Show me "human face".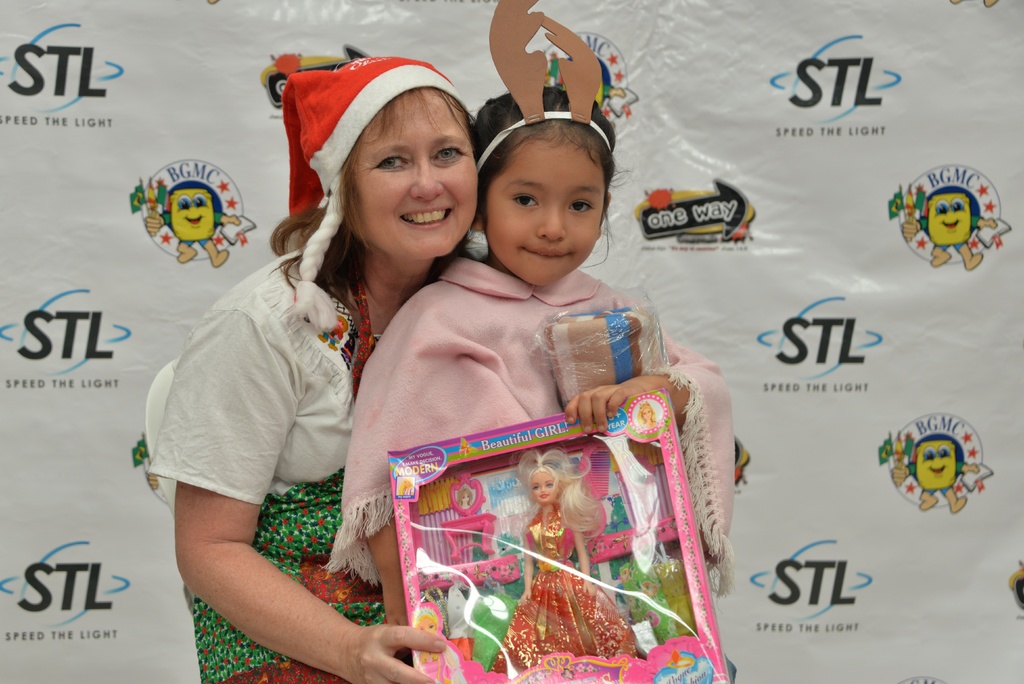
"human face" is here: box=[643, 407, 653, 420].
